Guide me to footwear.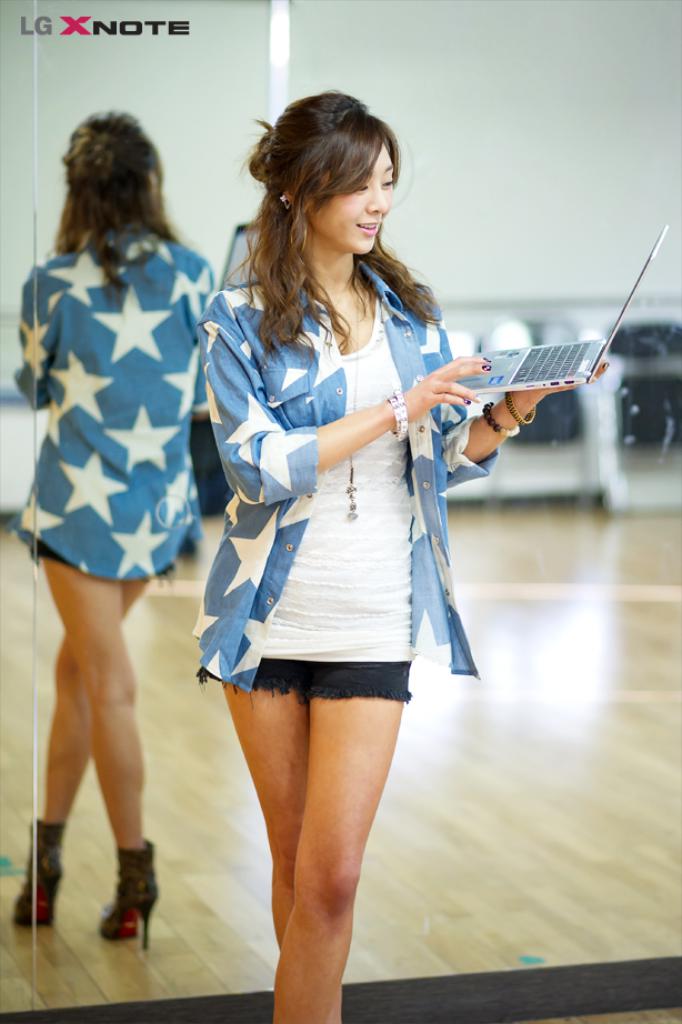
Guidance: 79, 849, 149, 957.
